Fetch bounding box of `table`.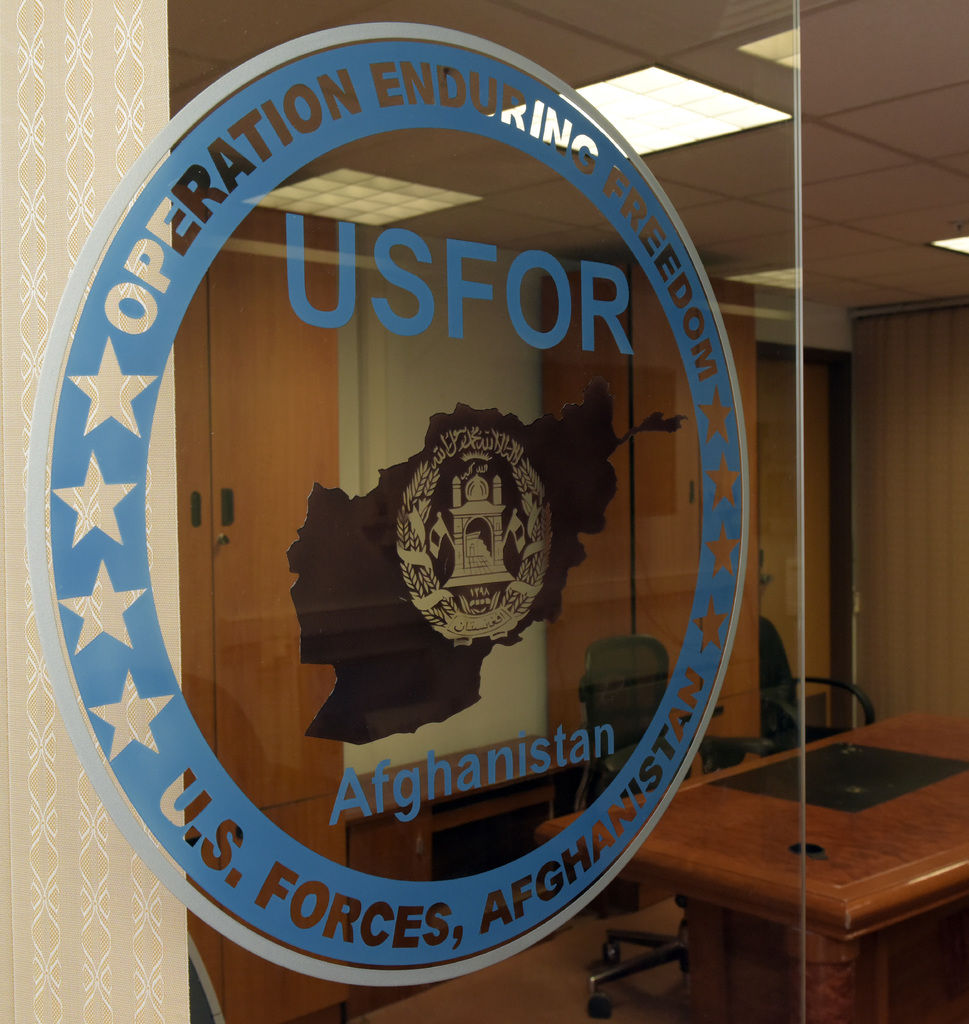
Bbox: box(657, 716, 962, 1007).
